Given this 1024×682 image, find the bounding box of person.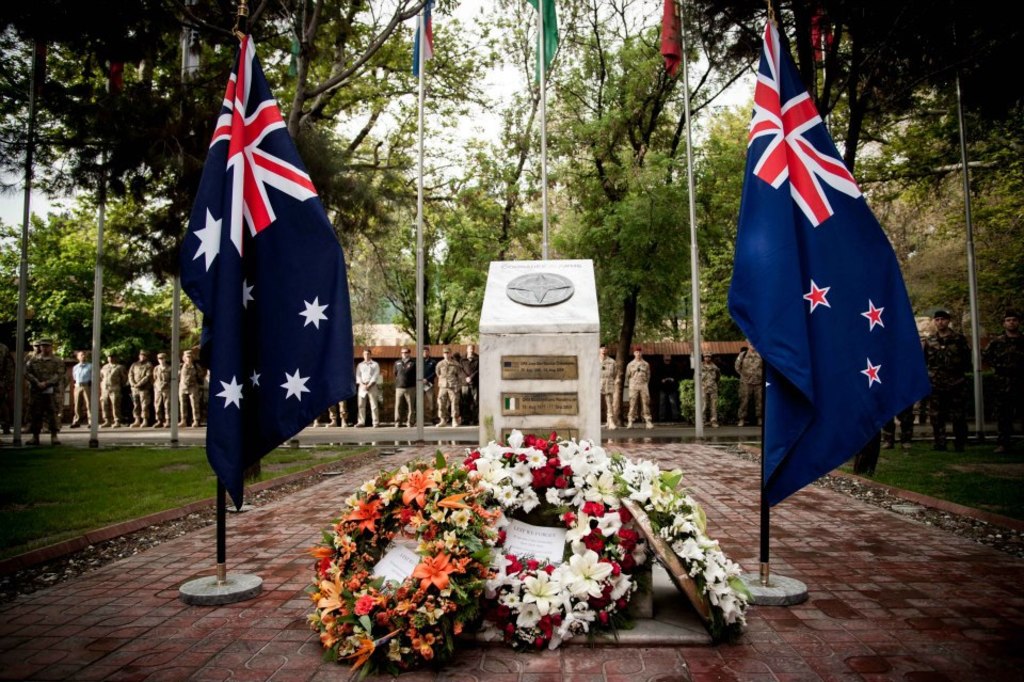
detection(25, 338, 67, 445).
